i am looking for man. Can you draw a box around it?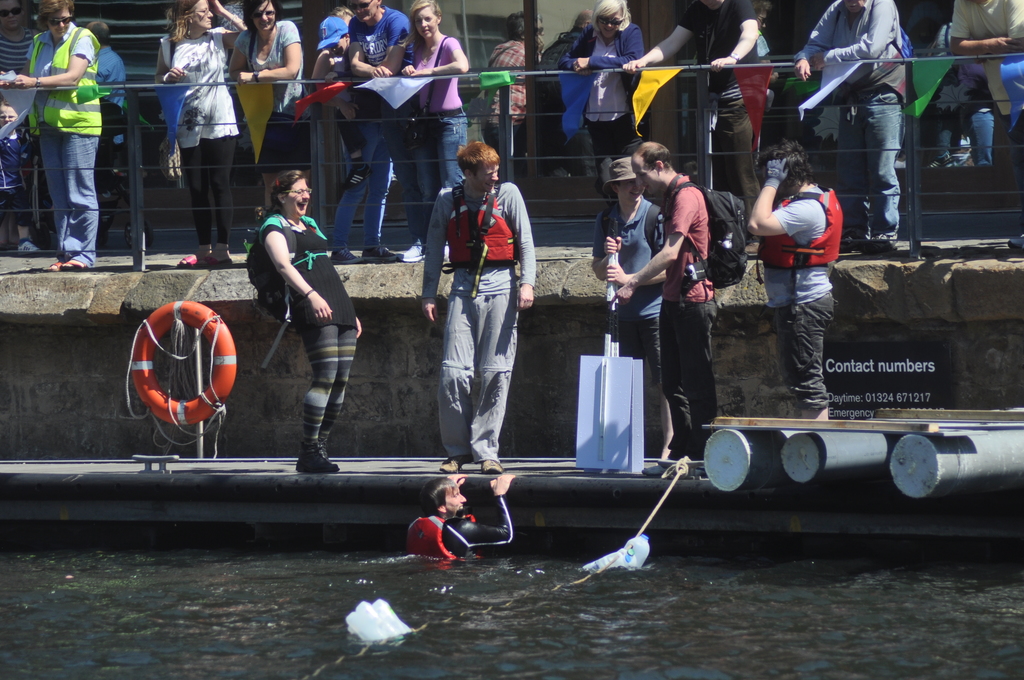
Sure, the bounding box is l=401, t=469, r=515, b=565.
